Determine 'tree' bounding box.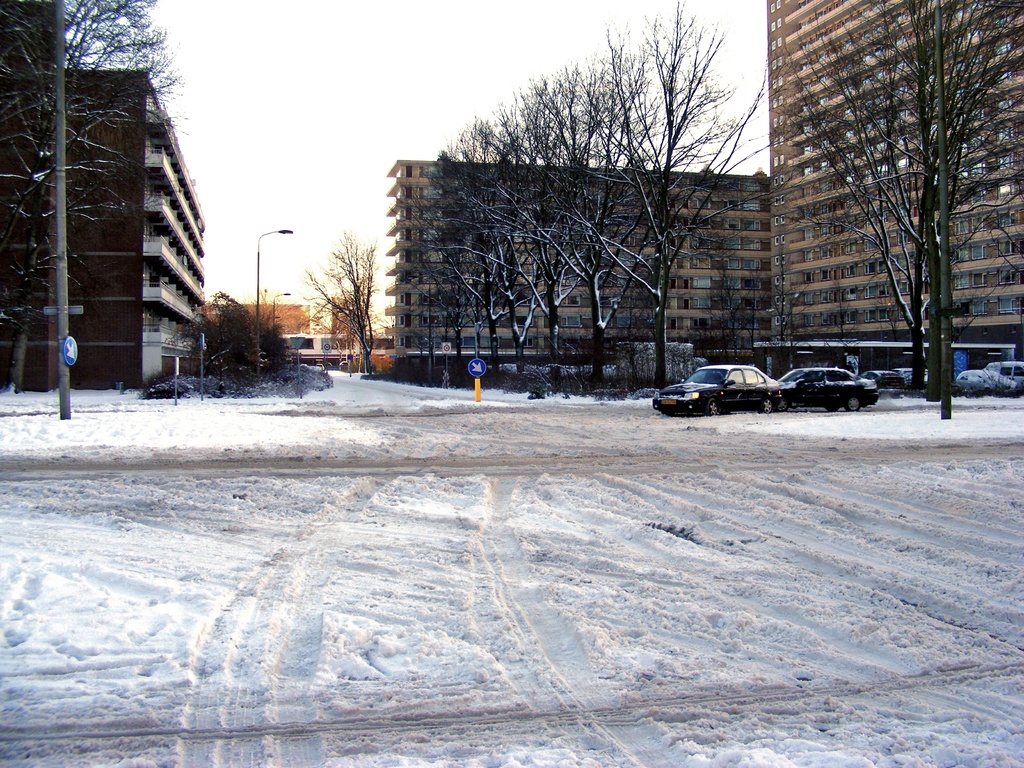
Determined: (416, 118, 510, 388).
